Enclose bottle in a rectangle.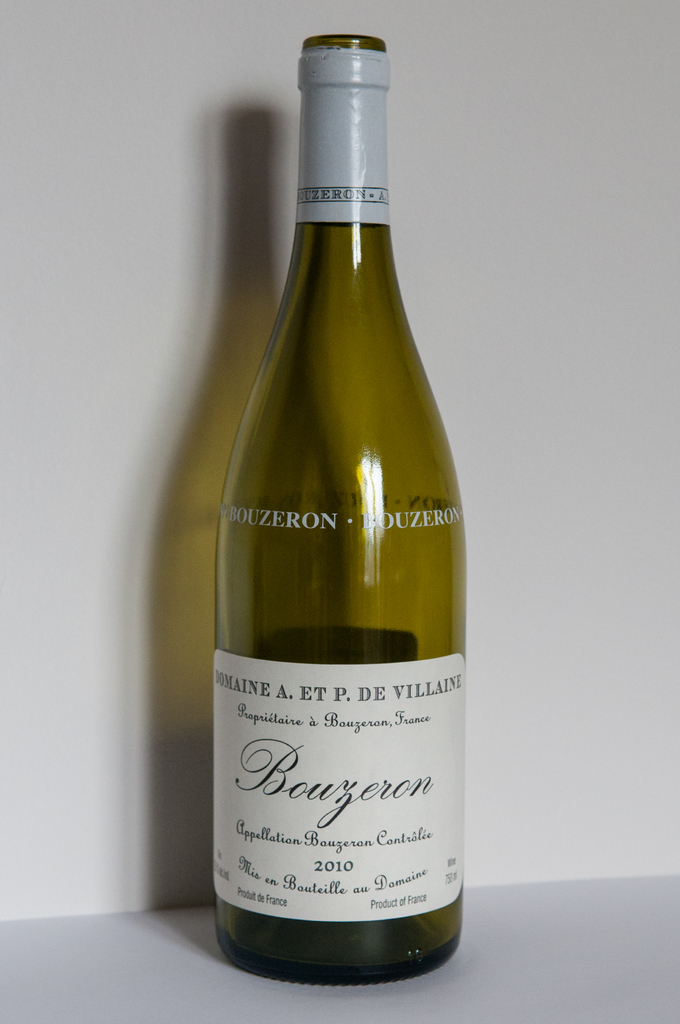
Rect(218, 32, 468, 986).
